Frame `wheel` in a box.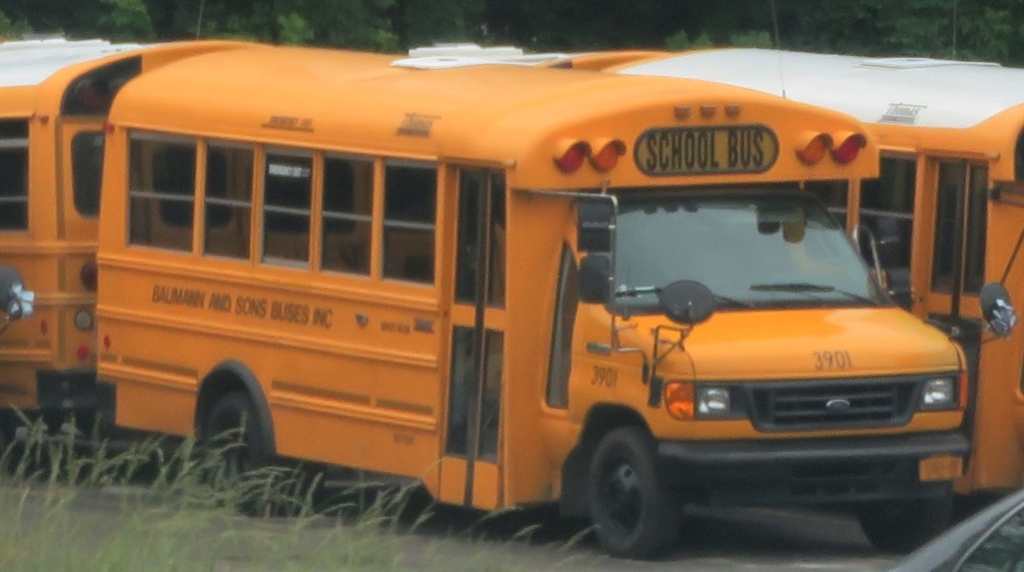
bbox=(857, 495, 956, 556).
